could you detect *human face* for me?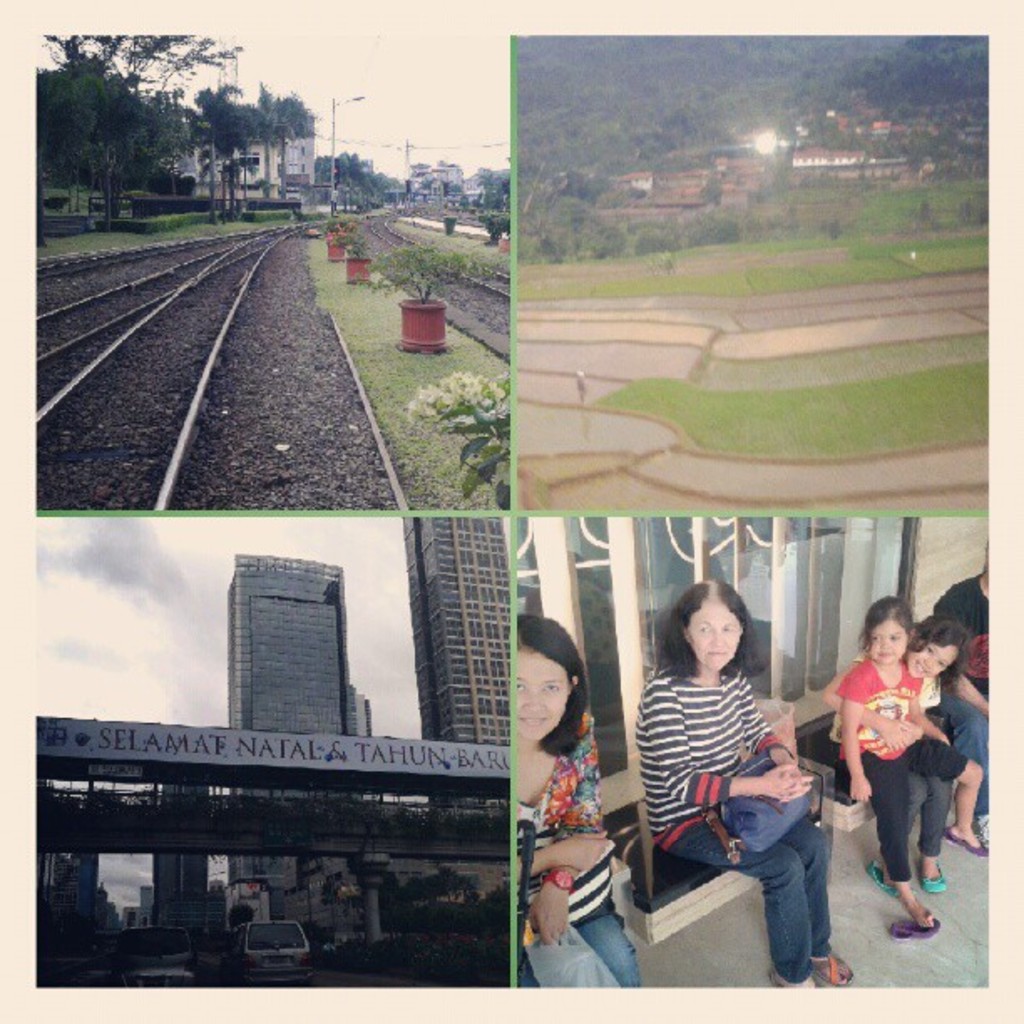
Detection result: Rect(909, 643, 959, 676).
